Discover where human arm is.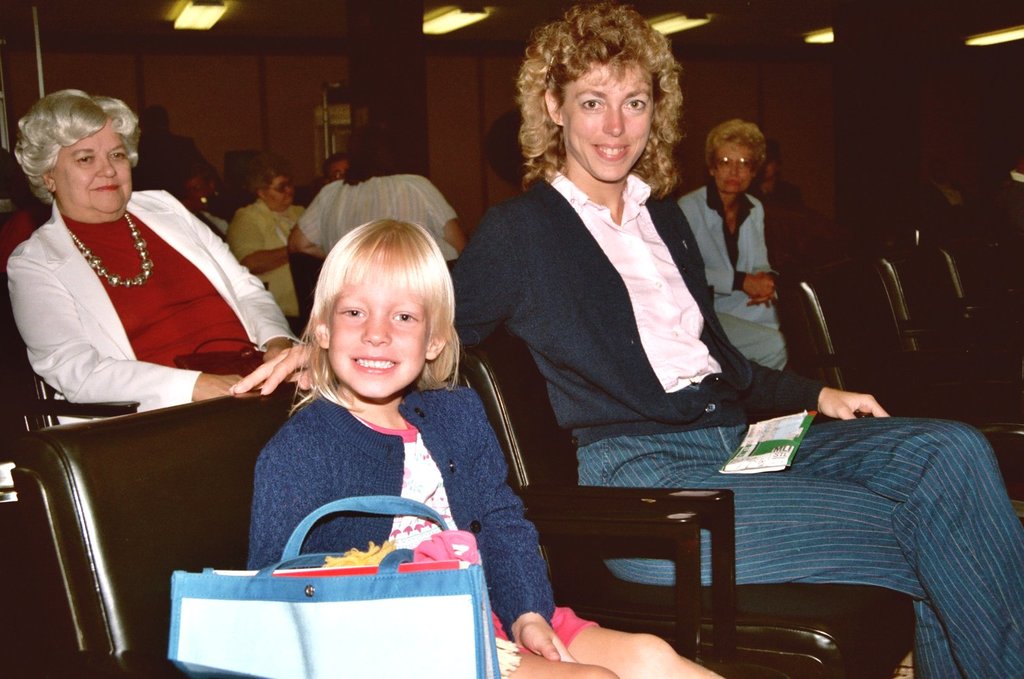
Discovered at box=[676, 198, 768, 310].
